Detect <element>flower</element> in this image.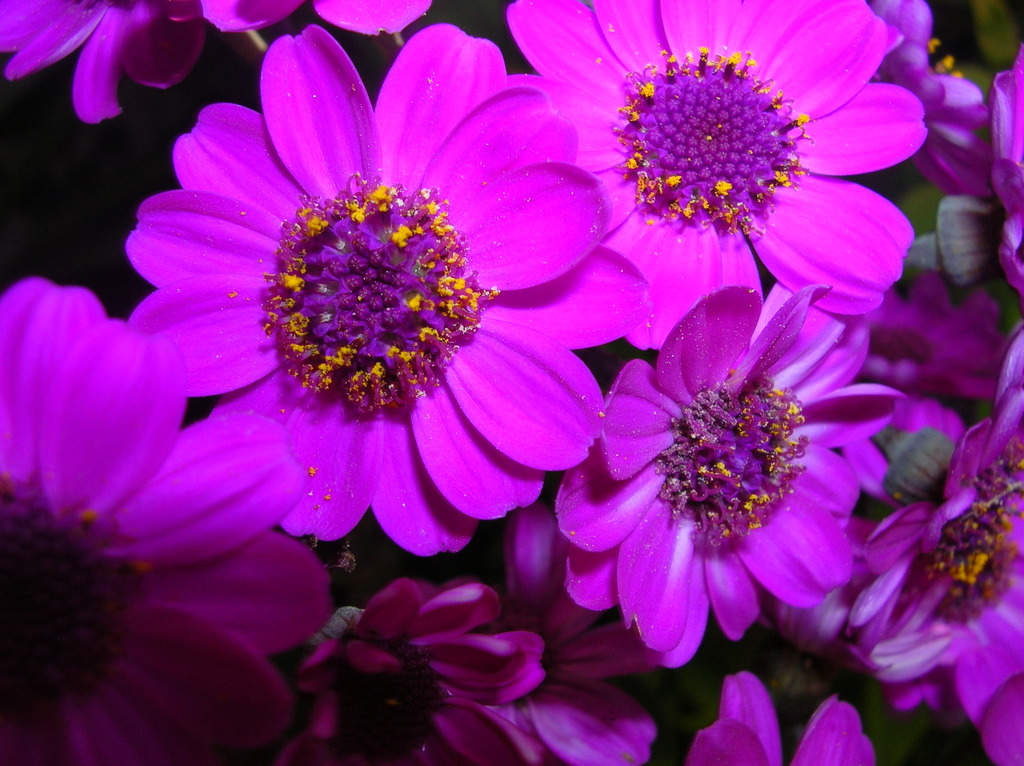
Detection: 573 295 883 645.
